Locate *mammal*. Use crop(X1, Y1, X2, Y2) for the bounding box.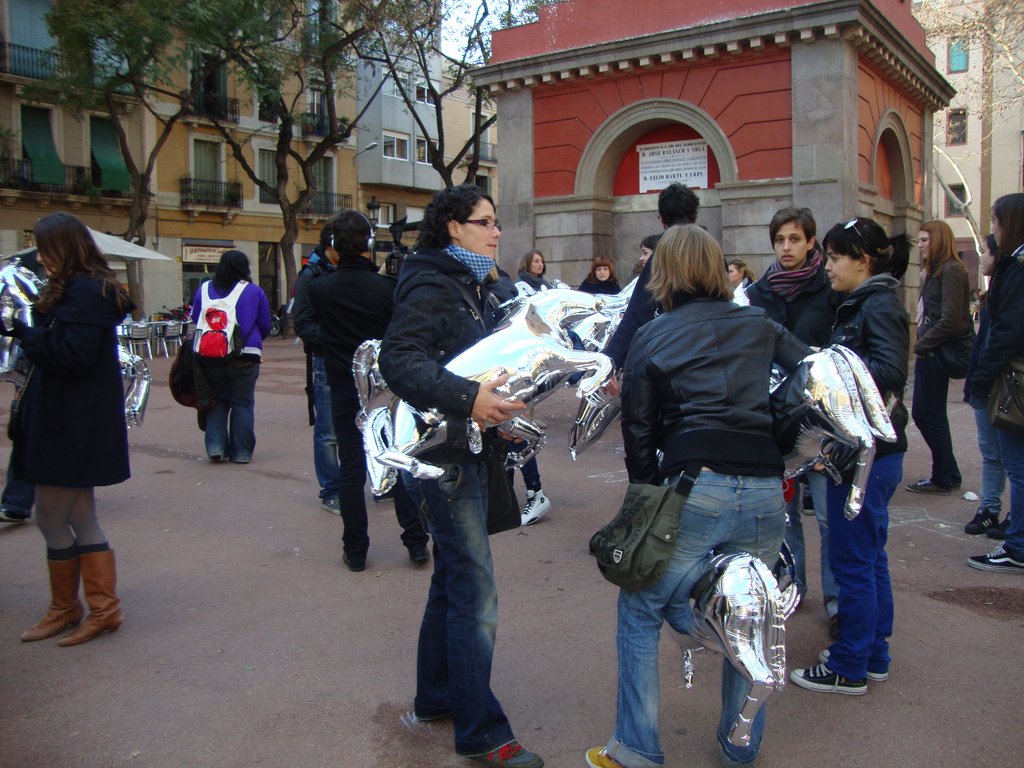
crop(642, 233, 666, 269).
